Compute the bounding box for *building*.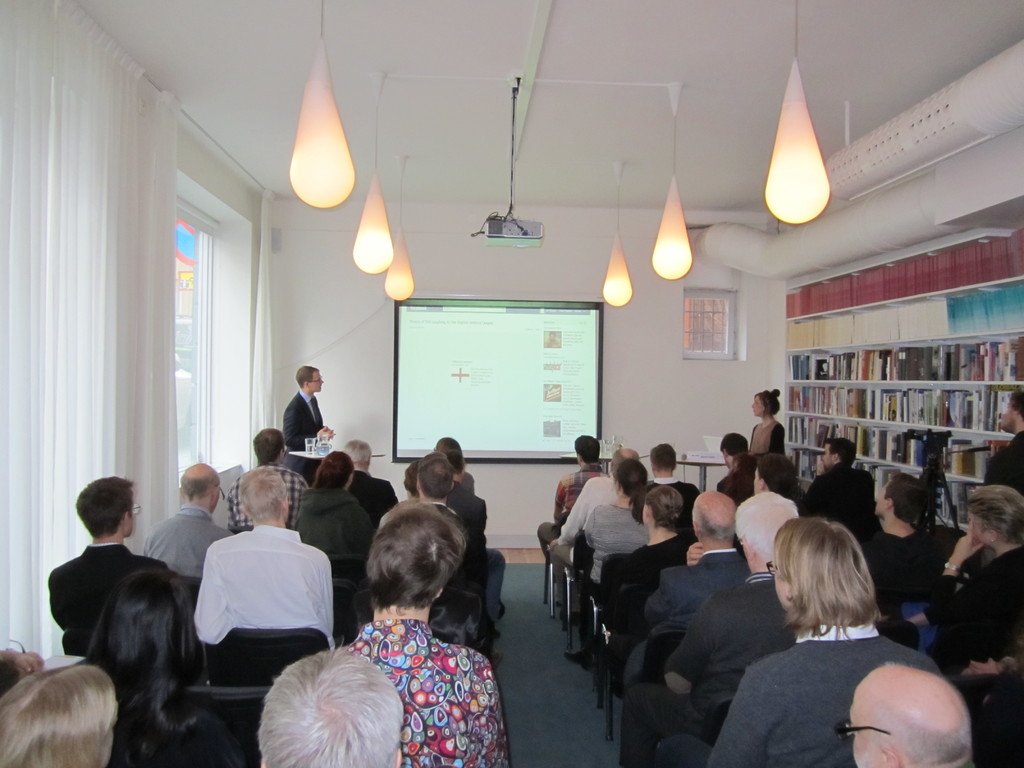
bbox=(0, 0, 1023, 767).
